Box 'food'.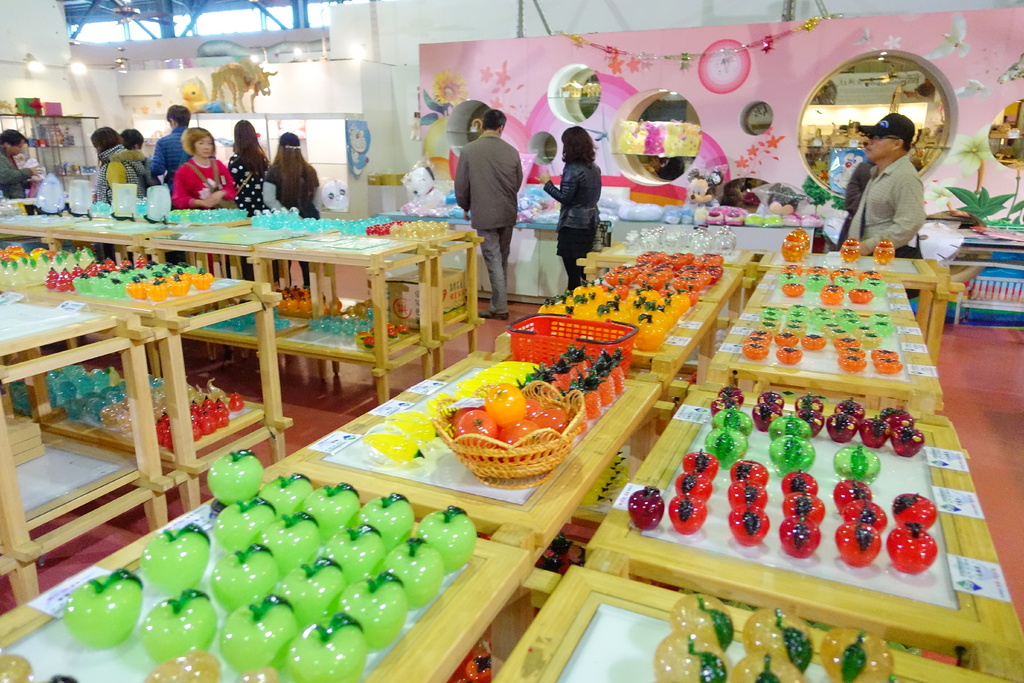
[left=750, top=329, right=772, bottom=343].
